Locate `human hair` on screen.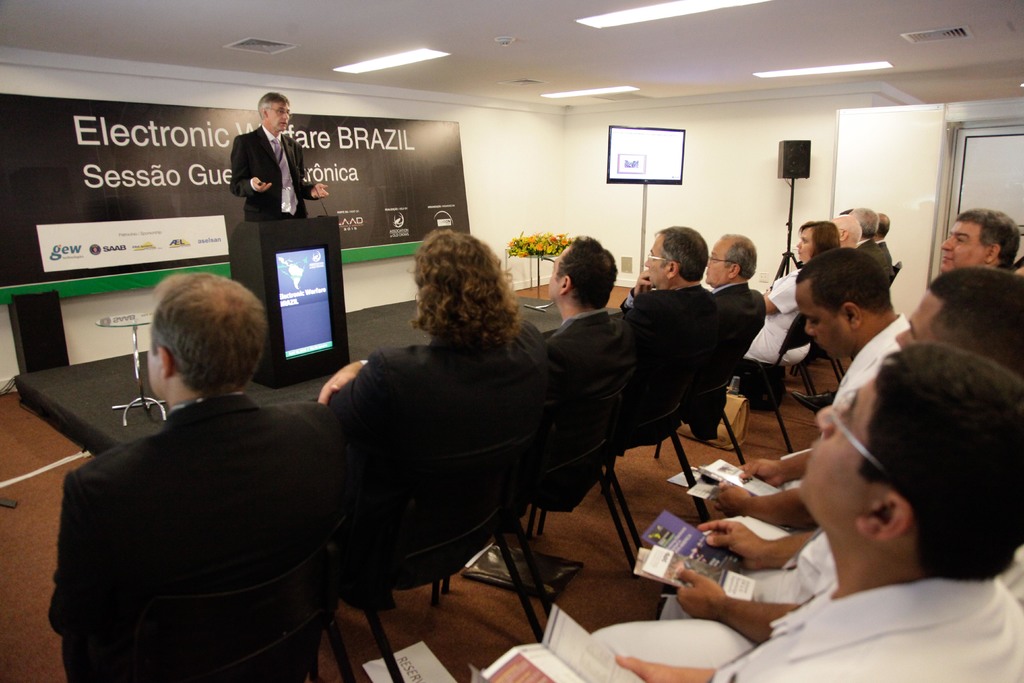
On screen at select_region(849, 210, 878, 238).
